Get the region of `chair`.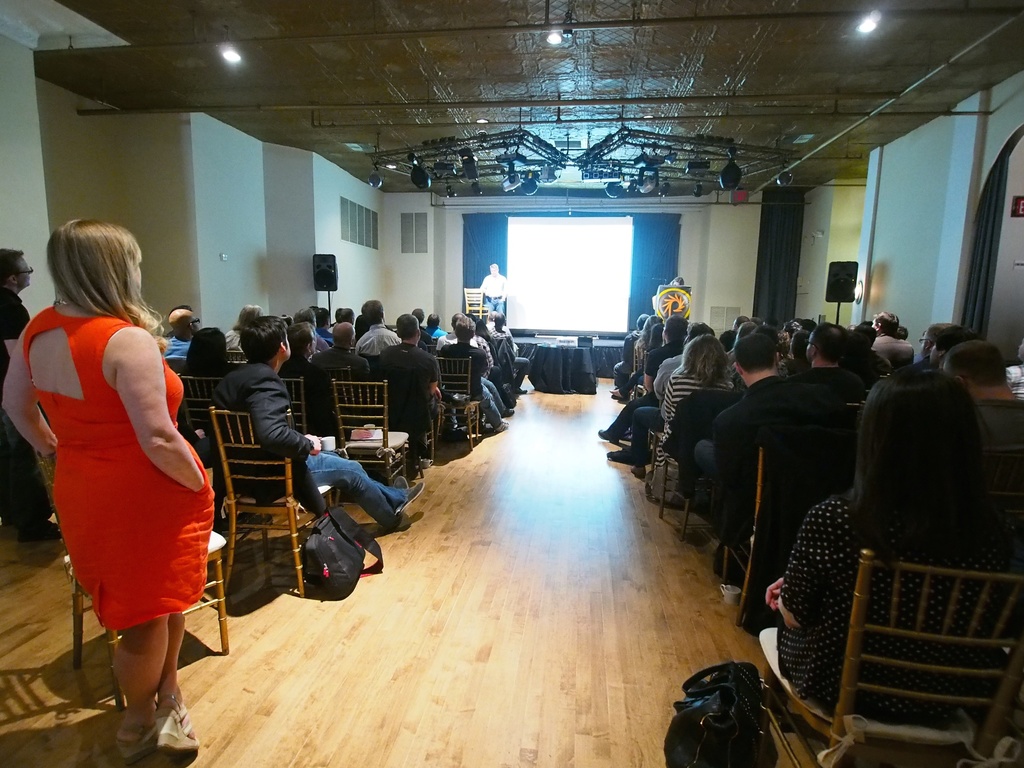
x1=753 y1=547 x2=1023 y2=767.
